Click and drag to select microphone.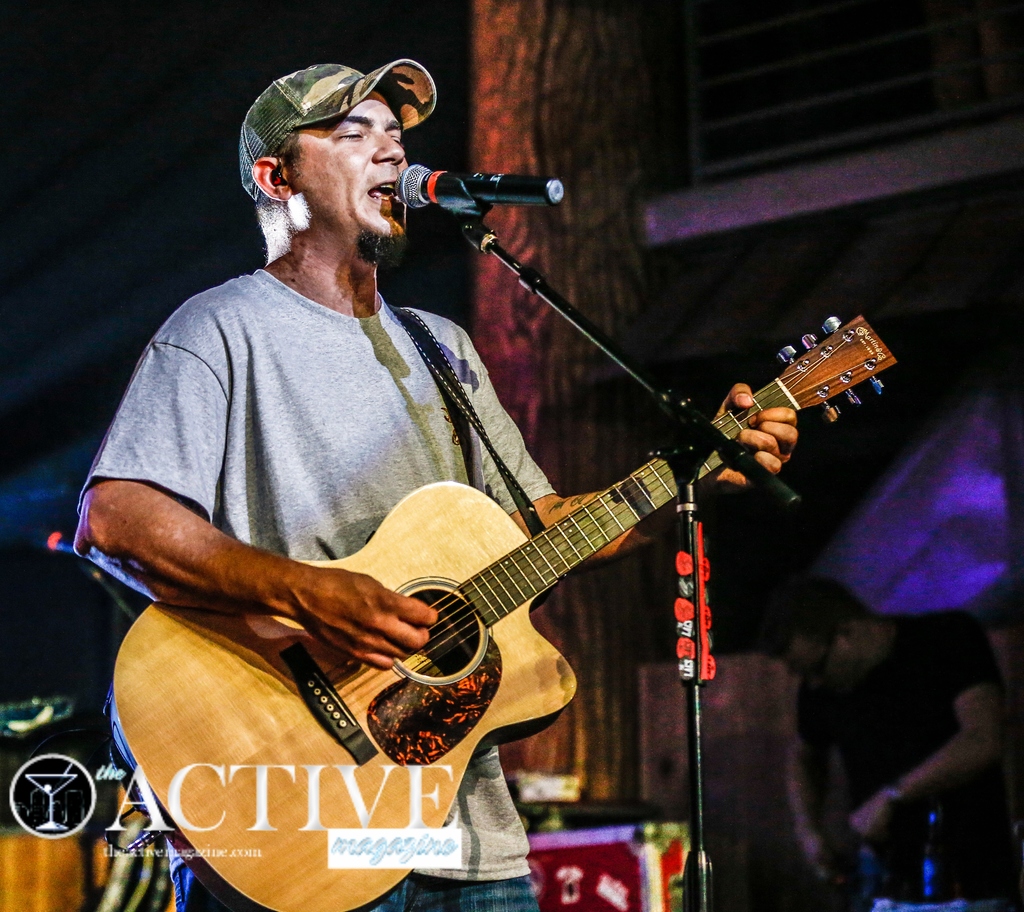
Selection: {"left": 385, "top": 153, "right": 551, "bottom": 236}.
